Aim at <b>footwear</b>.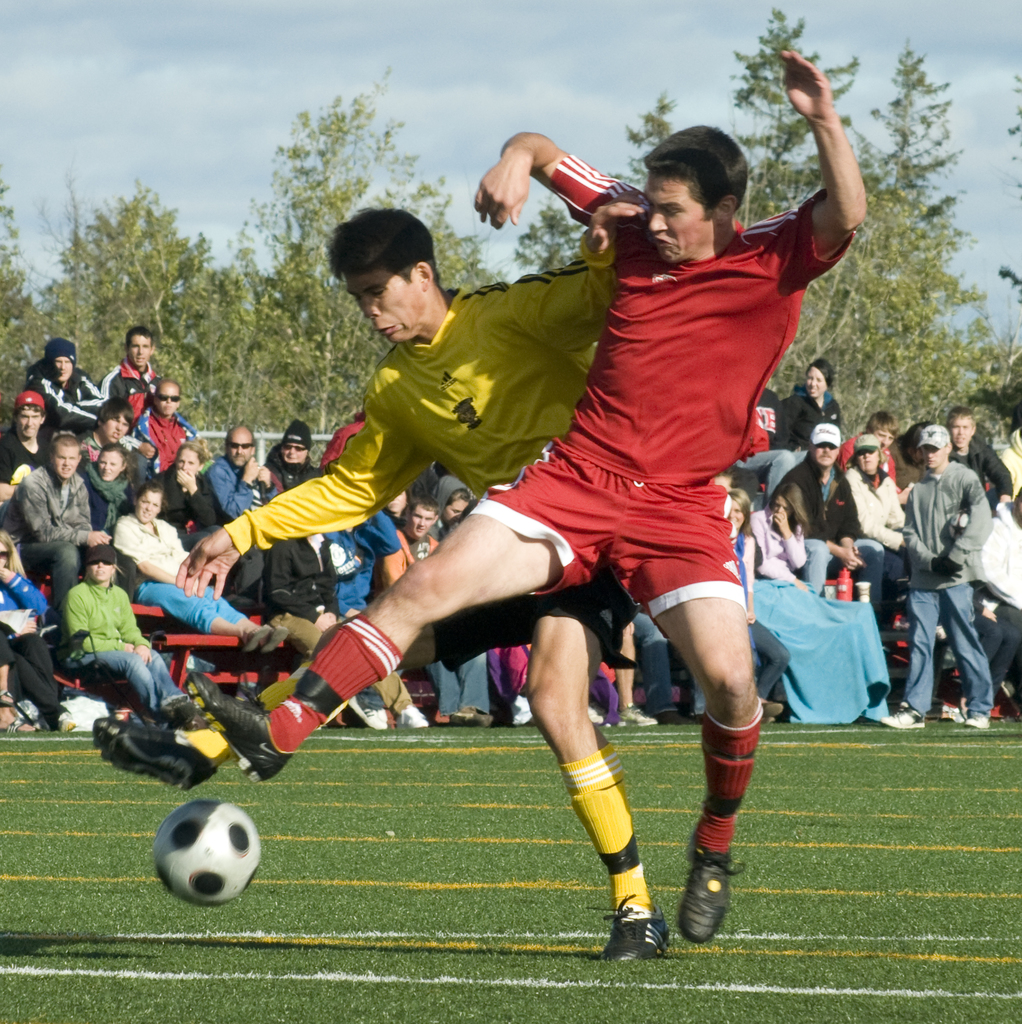
Aimed at <bbox>869, 704, 914, 735</bbox>.
